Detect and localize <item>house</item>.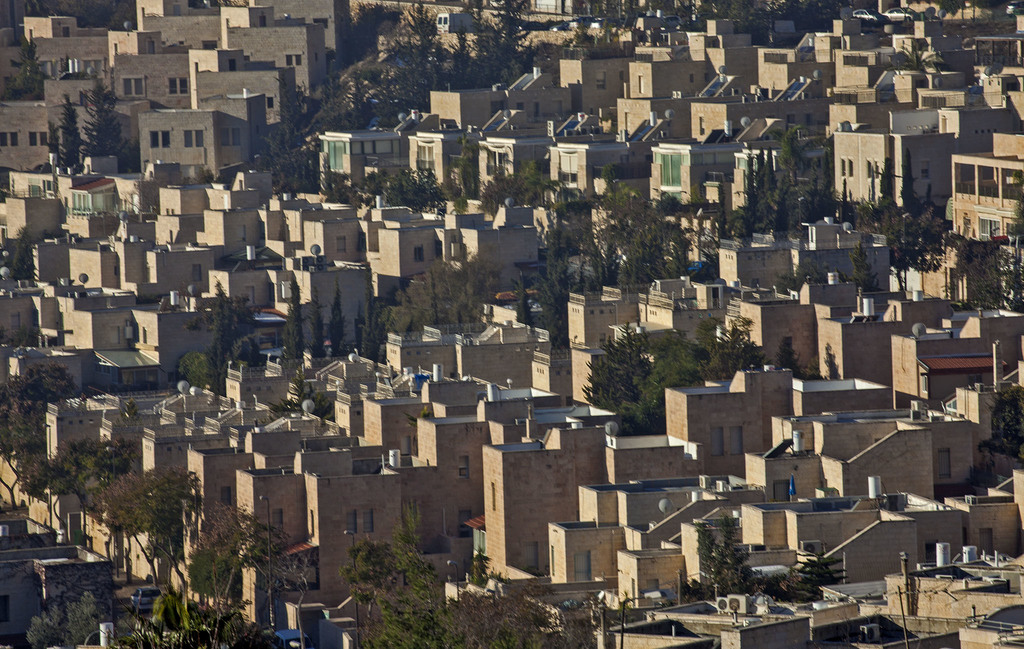
Localized at bbox=[614, 549, 687, 613].
